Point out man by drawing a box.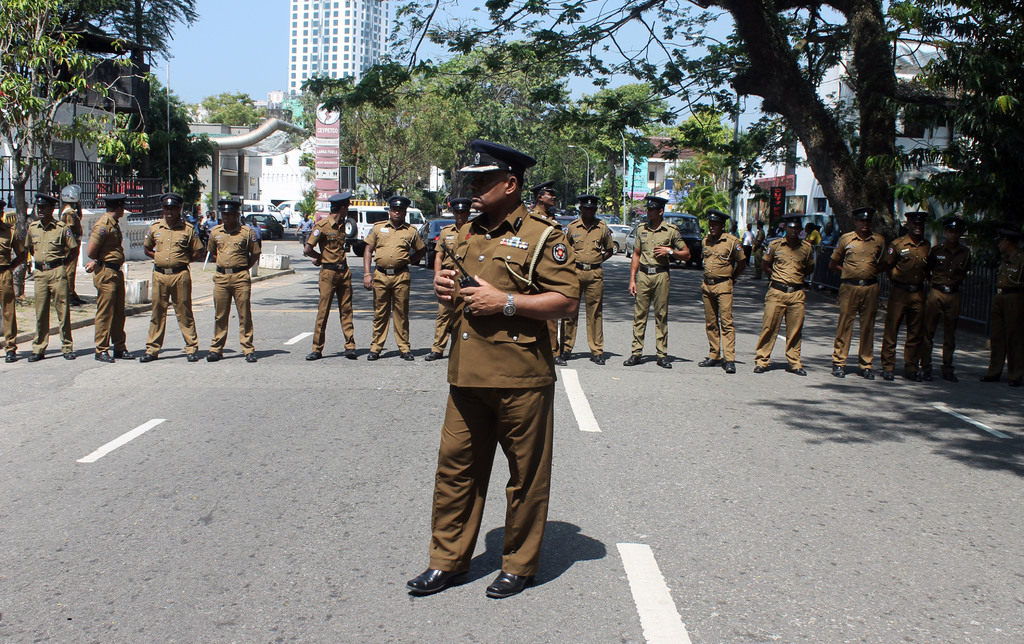
(239,215,248,226).
